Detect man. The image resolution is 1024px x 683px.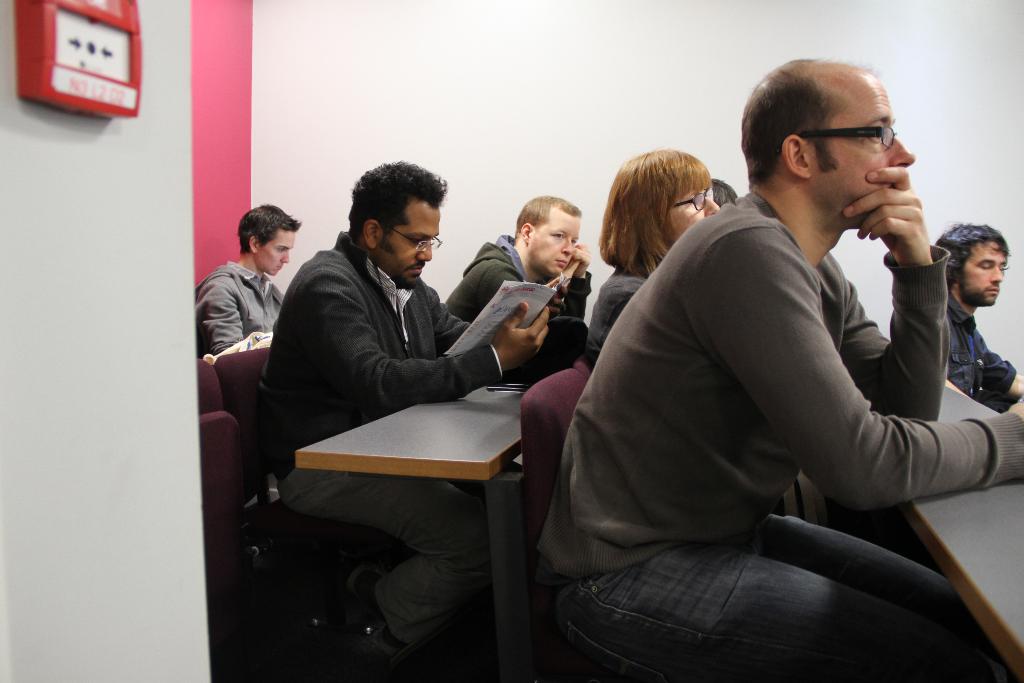
(193, 198, 287, 357).
